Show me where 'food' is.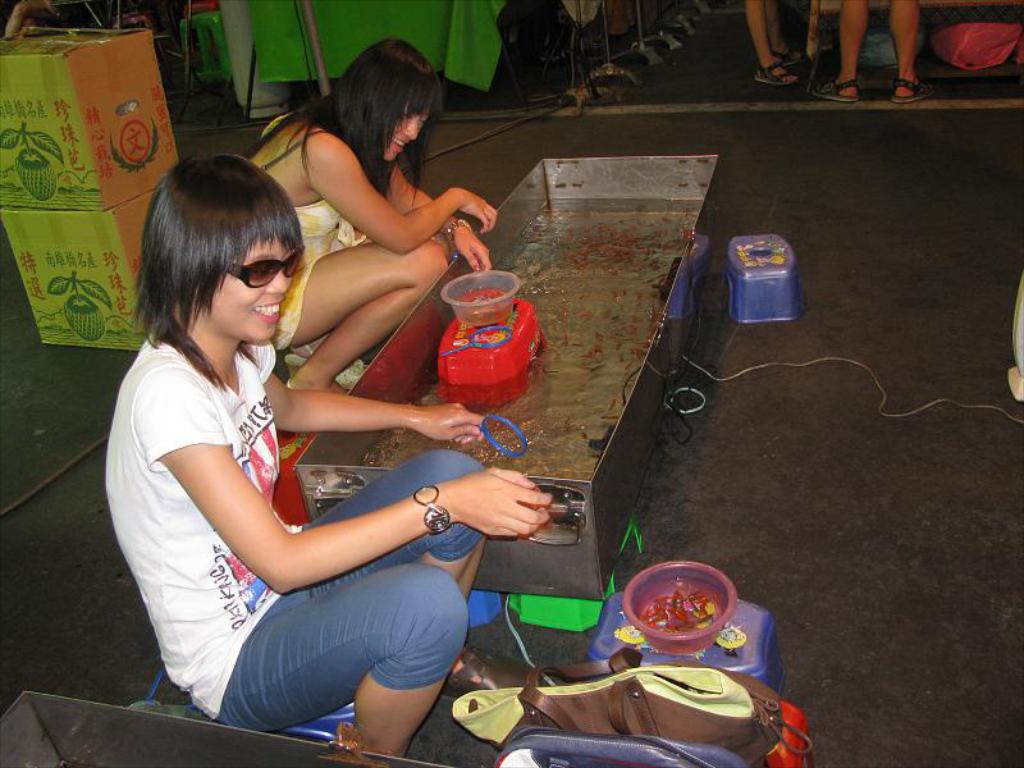
'food' is at region(631, 590, 721, 640).
